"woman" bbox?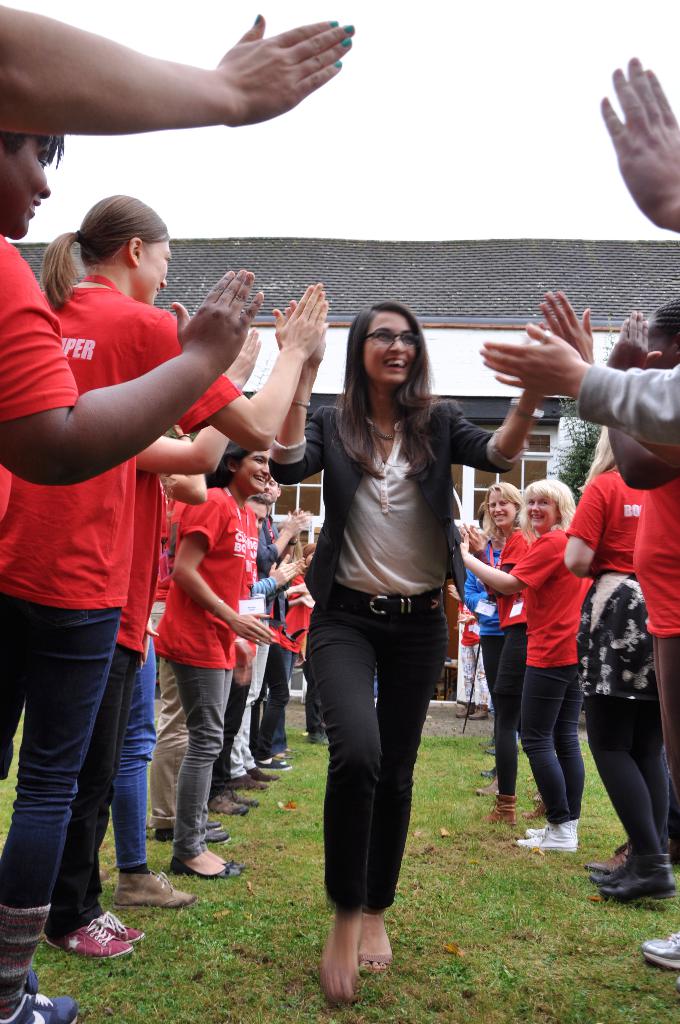
x1=565 y1=426 x2=679 y2=903
